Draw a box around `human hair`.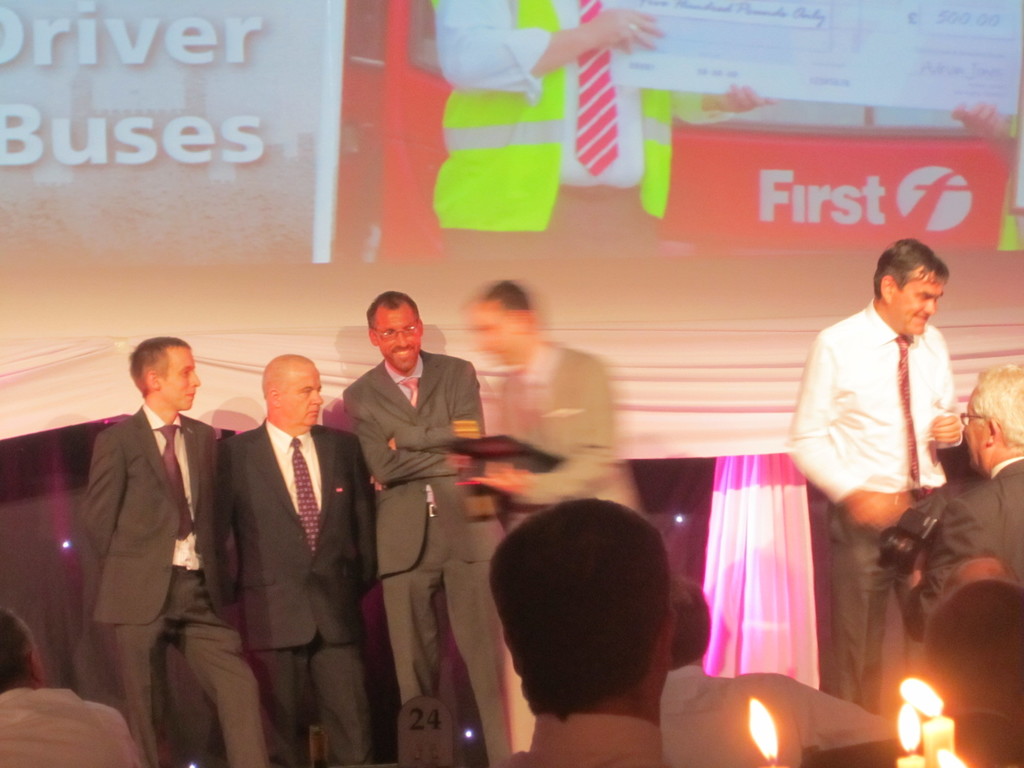
(664, 574, 716, 678).
